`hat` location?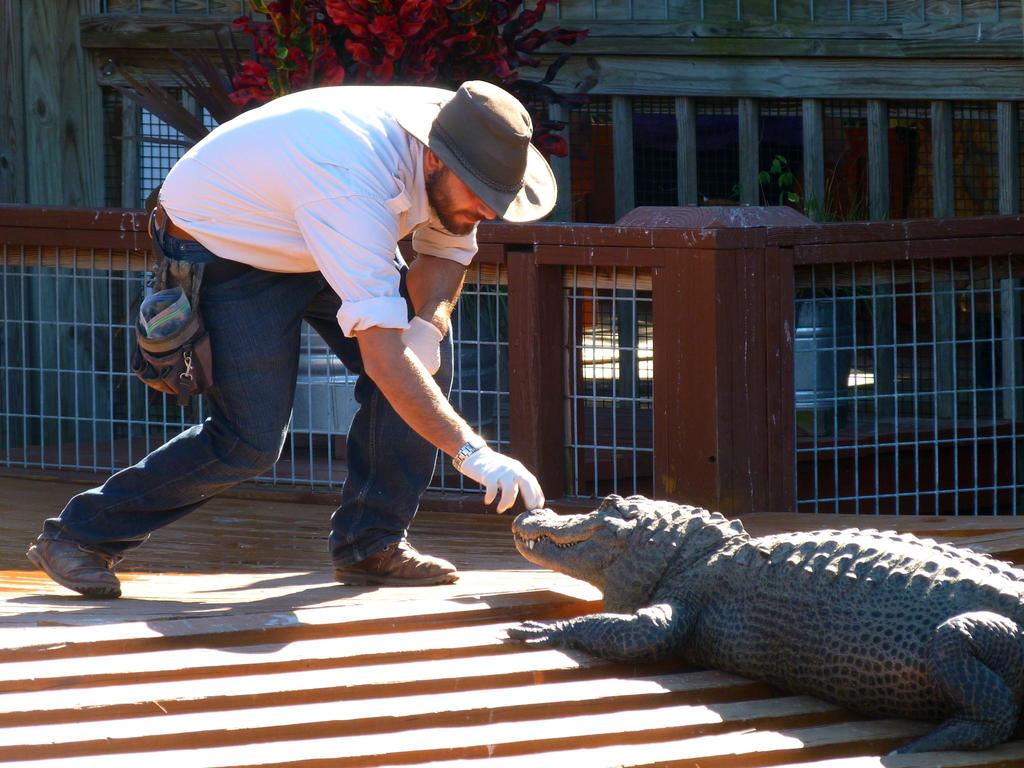
(392,79,559,222)
